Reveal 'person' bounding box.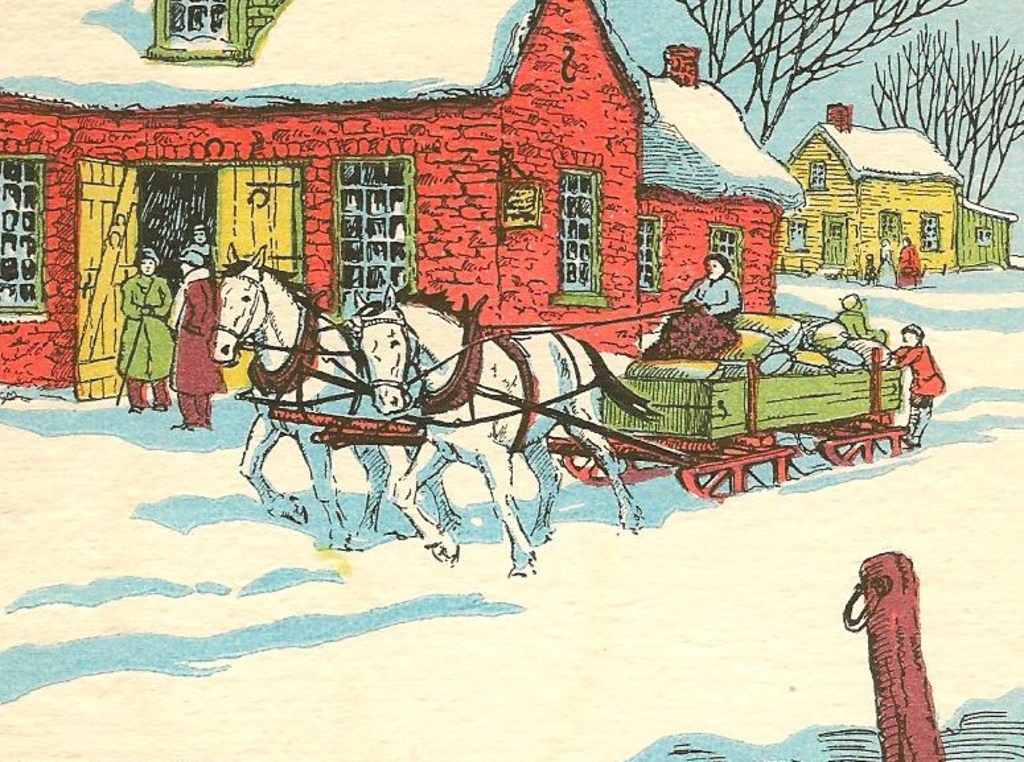
Revealed: 176,254,215,431.
